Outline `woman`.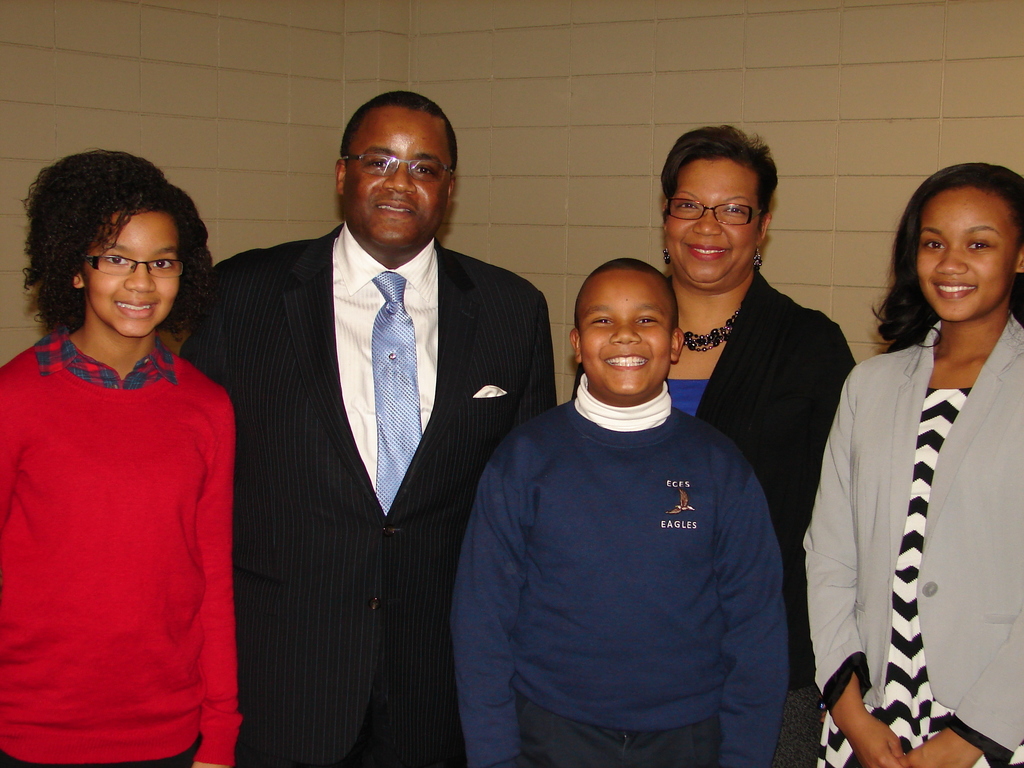
Outline: left=572, top=123, right=860, bottom=767.
